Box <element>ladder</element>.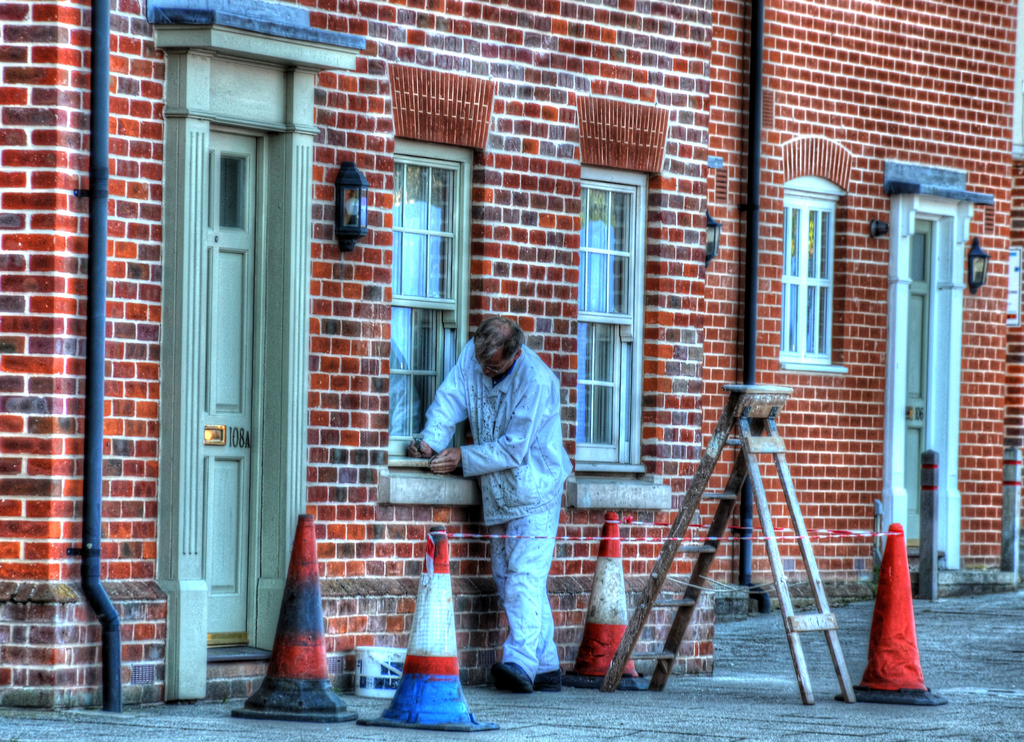
rect(598, 386, 856, 706).
